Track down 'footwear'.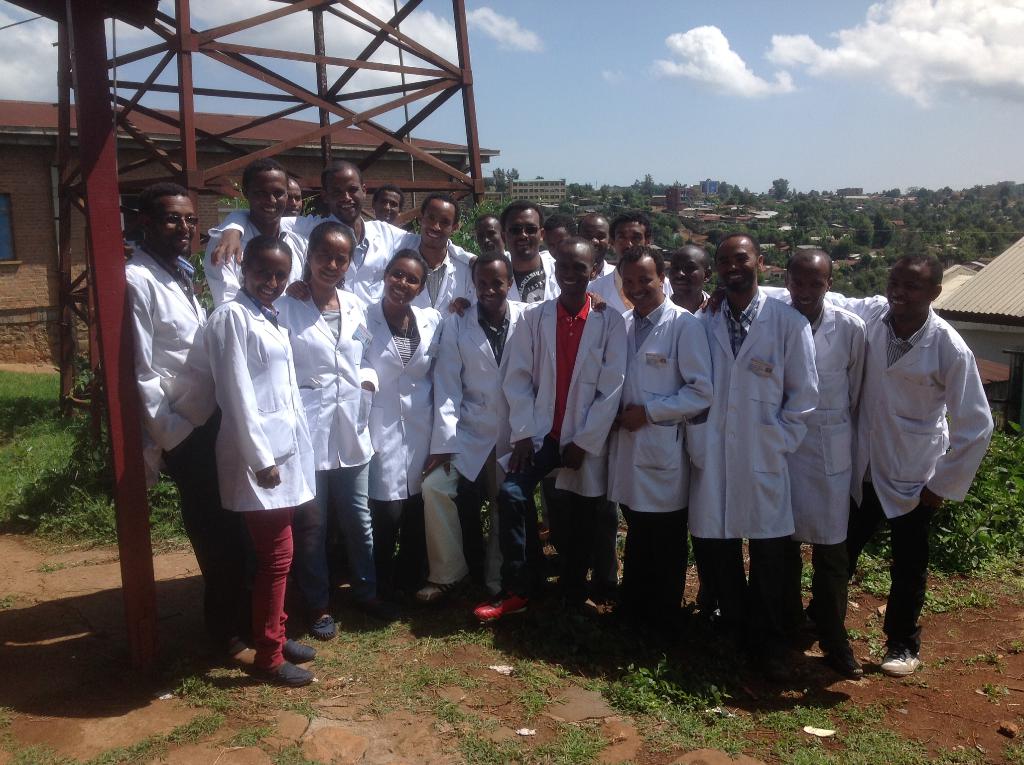
Tracked to l=309, t=606, r=336, b=640.
